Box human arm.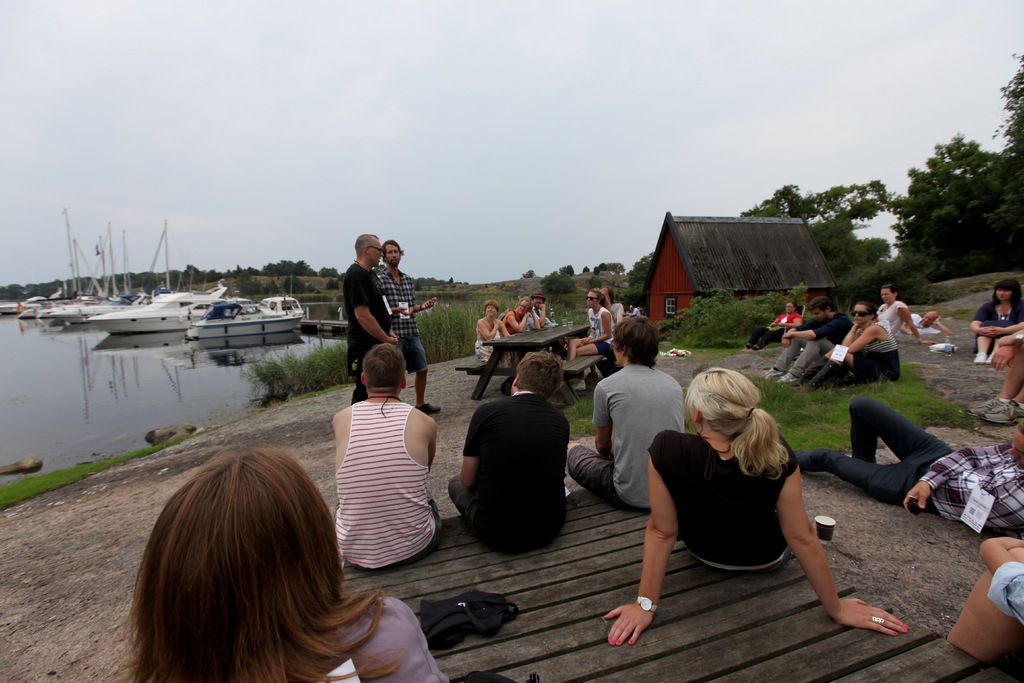
<bbox>982, 336, 1022, 368</bbox>.
